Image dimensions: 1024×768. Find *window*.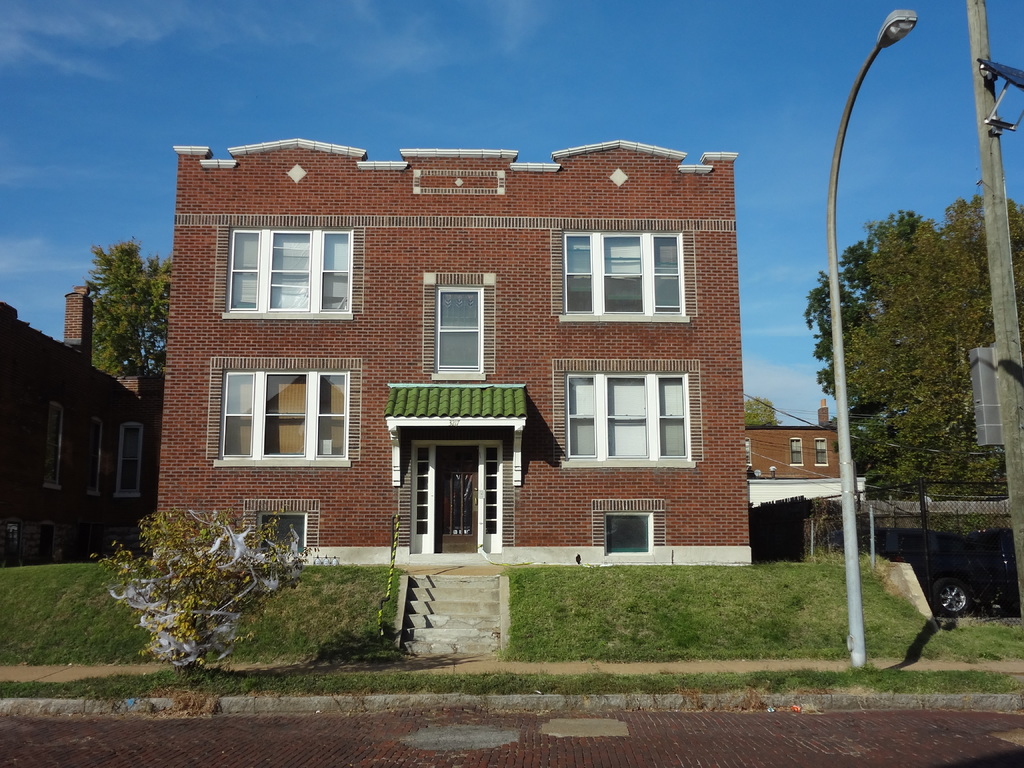
bbox(789, 438, 804, 467).
